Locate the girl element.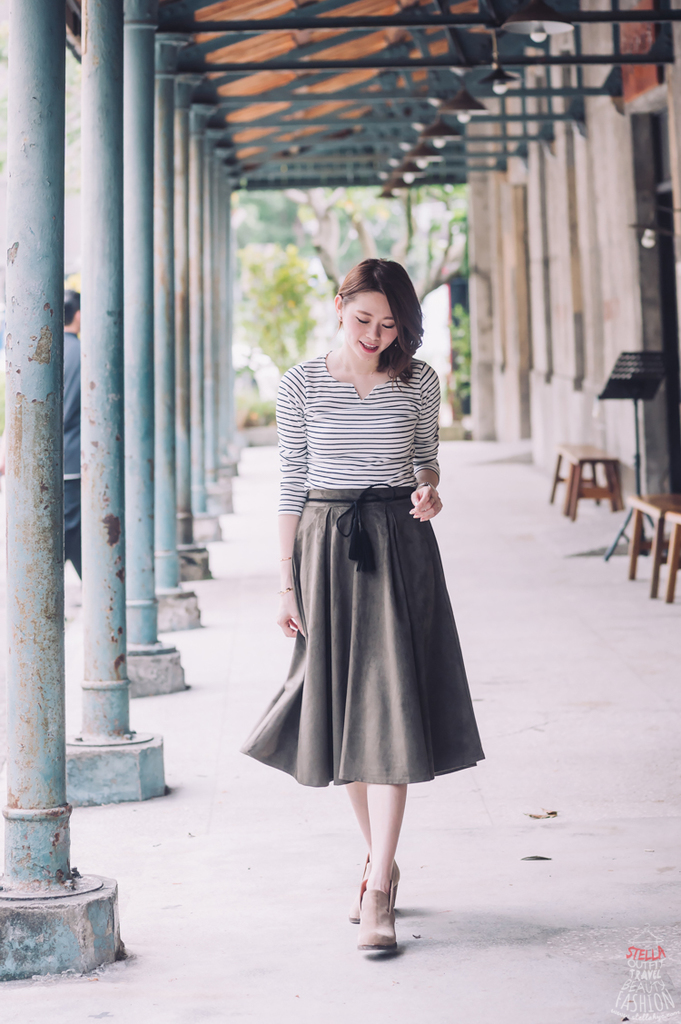
Element bbox: <bbox>242, 247, 495, 952</bbox>.
